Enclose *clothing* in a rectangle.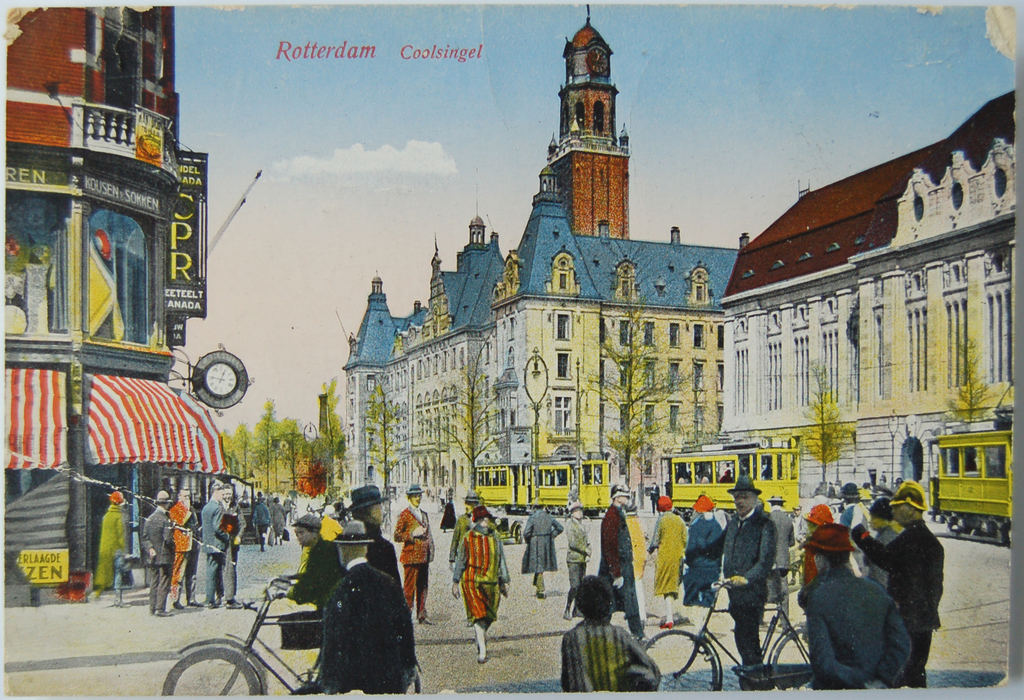
226 501 247 601.
